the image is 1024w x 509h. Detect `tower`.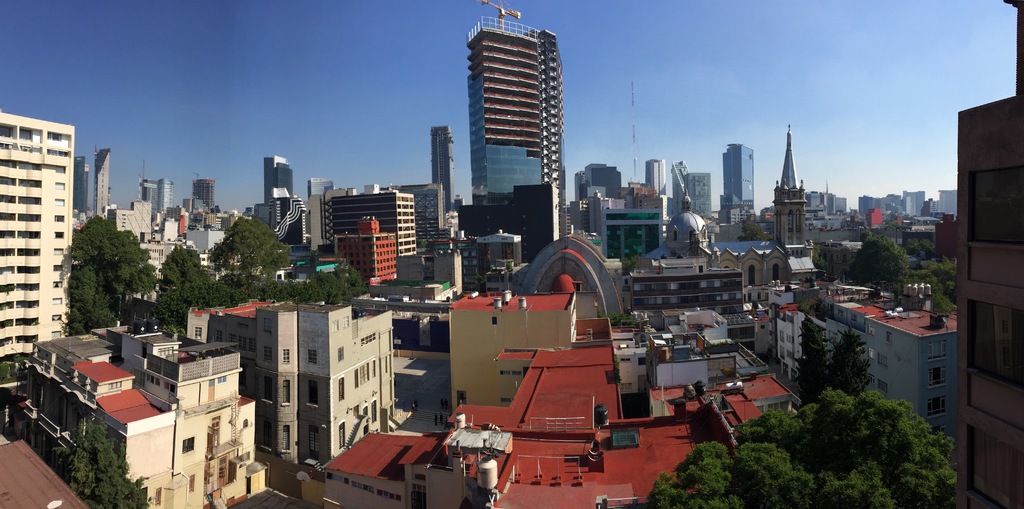
Detection: left=67, top=156, right=86, bottom=229.
